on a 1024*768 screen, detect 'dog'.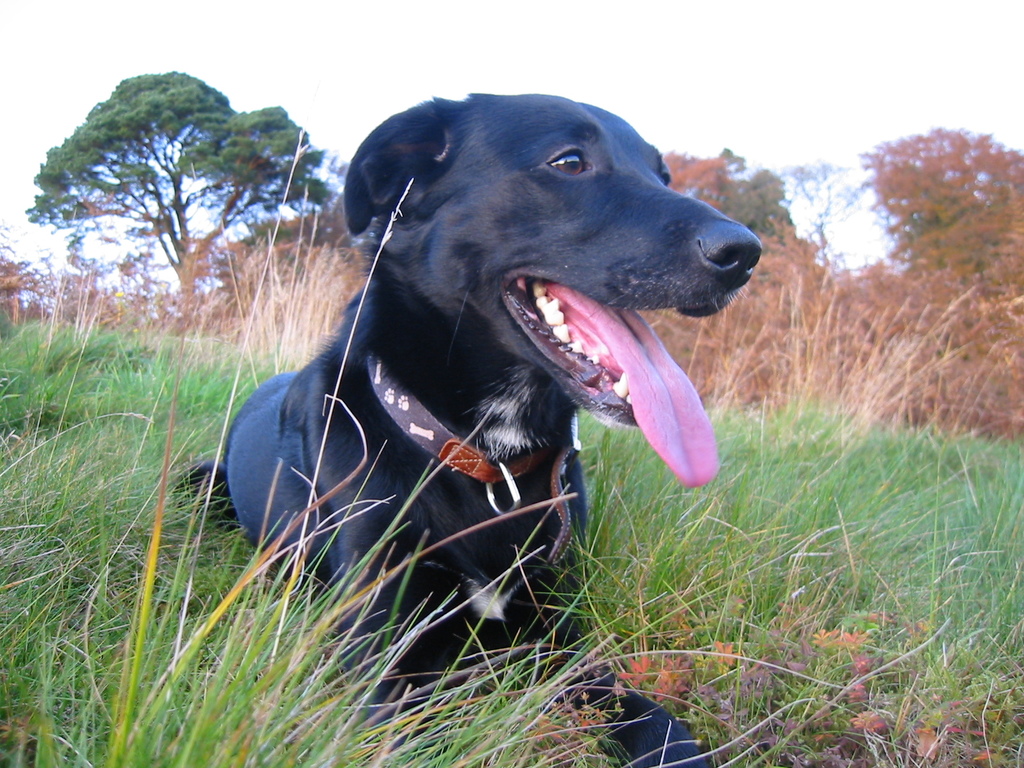
left=163, top=90, right=774, bottom=767.
